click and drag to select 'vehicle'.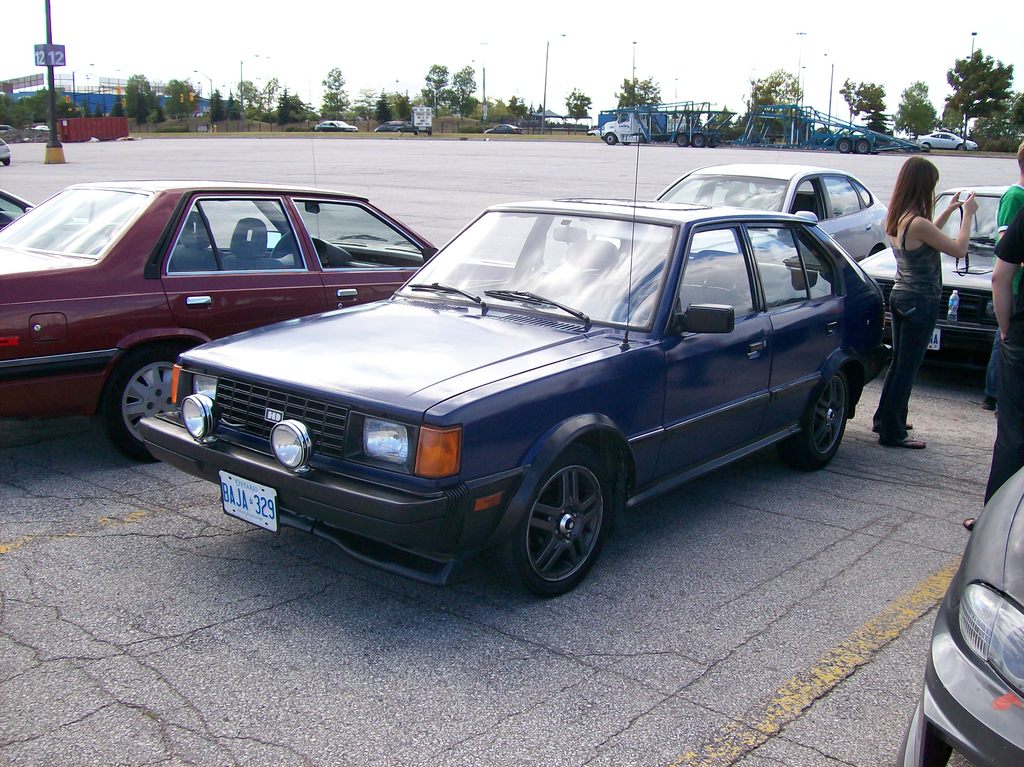
Selection: (915, 130, 977, 153).
